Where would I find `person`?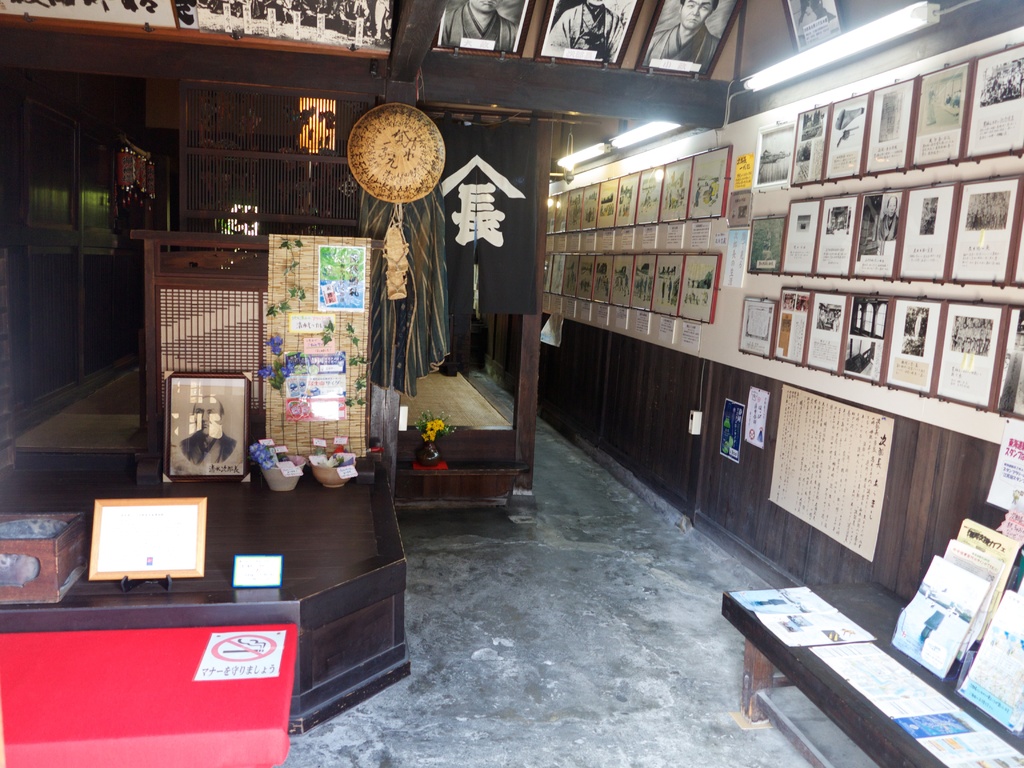
At [x1=545, y1=0, x2=628, y2=58].
